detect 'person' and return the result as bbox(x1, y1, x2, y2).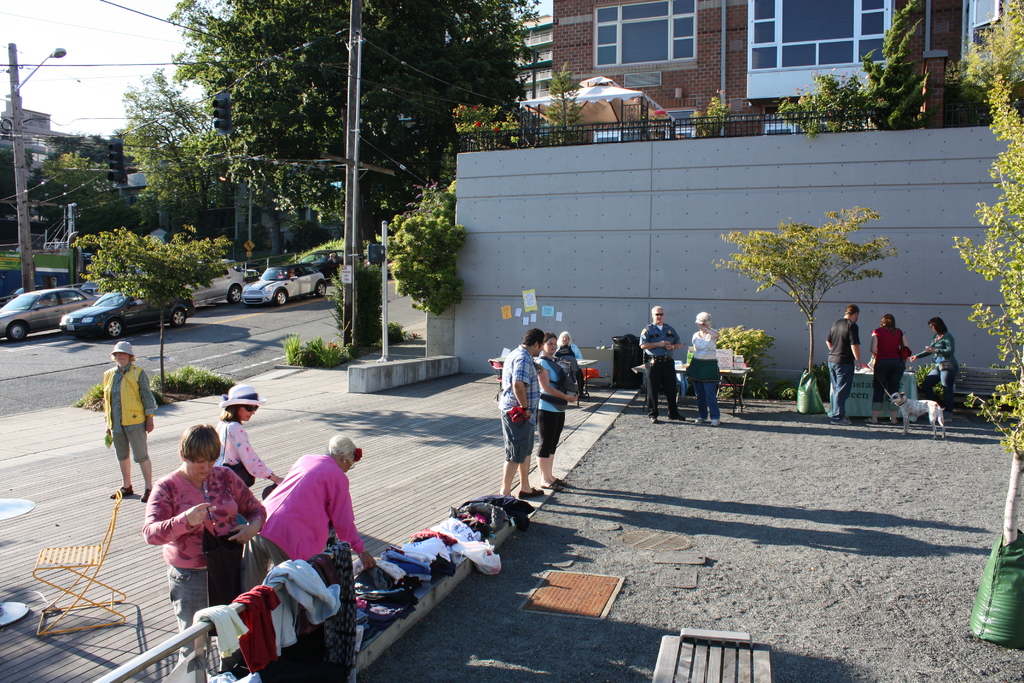
bbox(559, 331, 586, 399).
